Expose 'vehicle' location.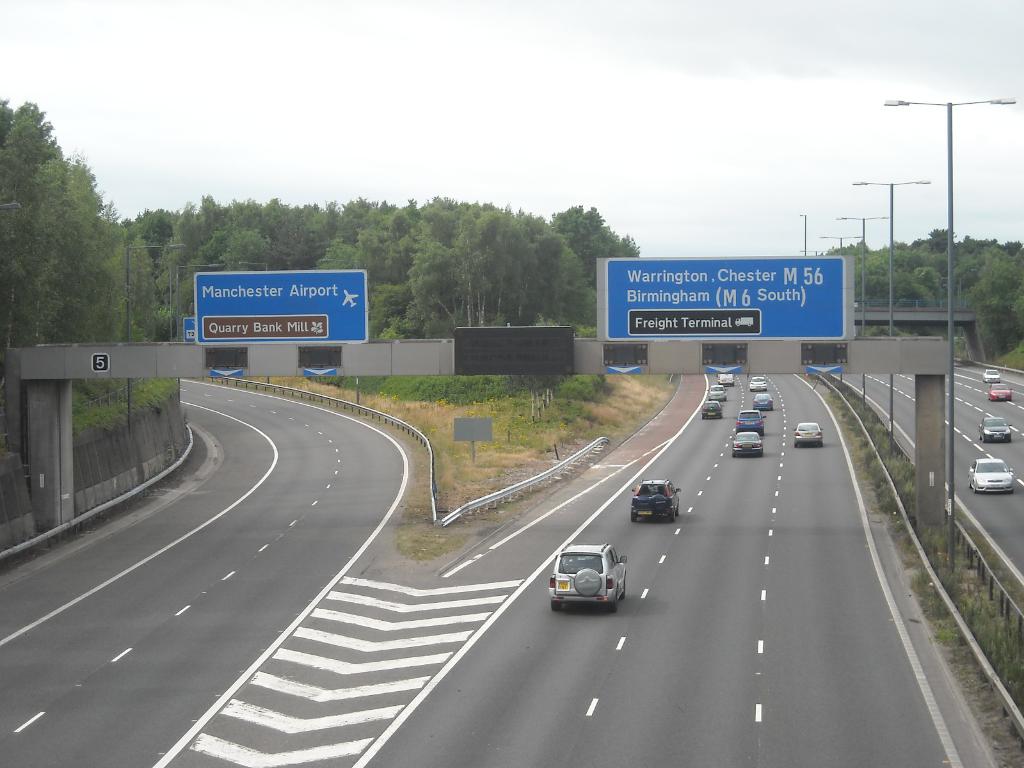
Exposed at bbox=(977, 415, 1012, 442).
